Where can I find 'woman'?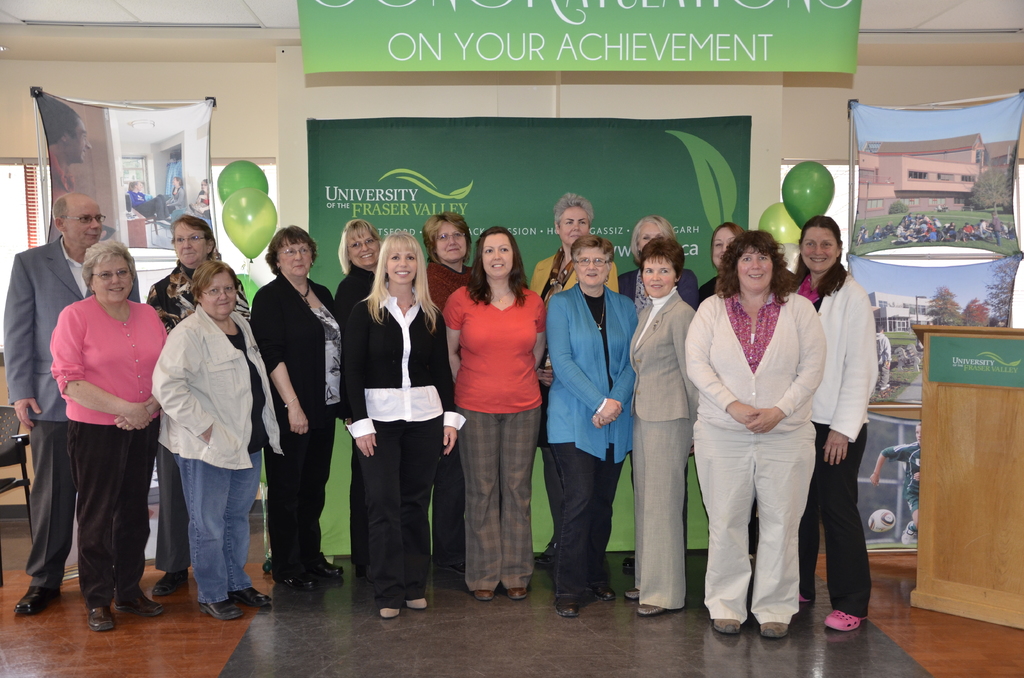
You can find it at rect(525, 191, 625, 583).
